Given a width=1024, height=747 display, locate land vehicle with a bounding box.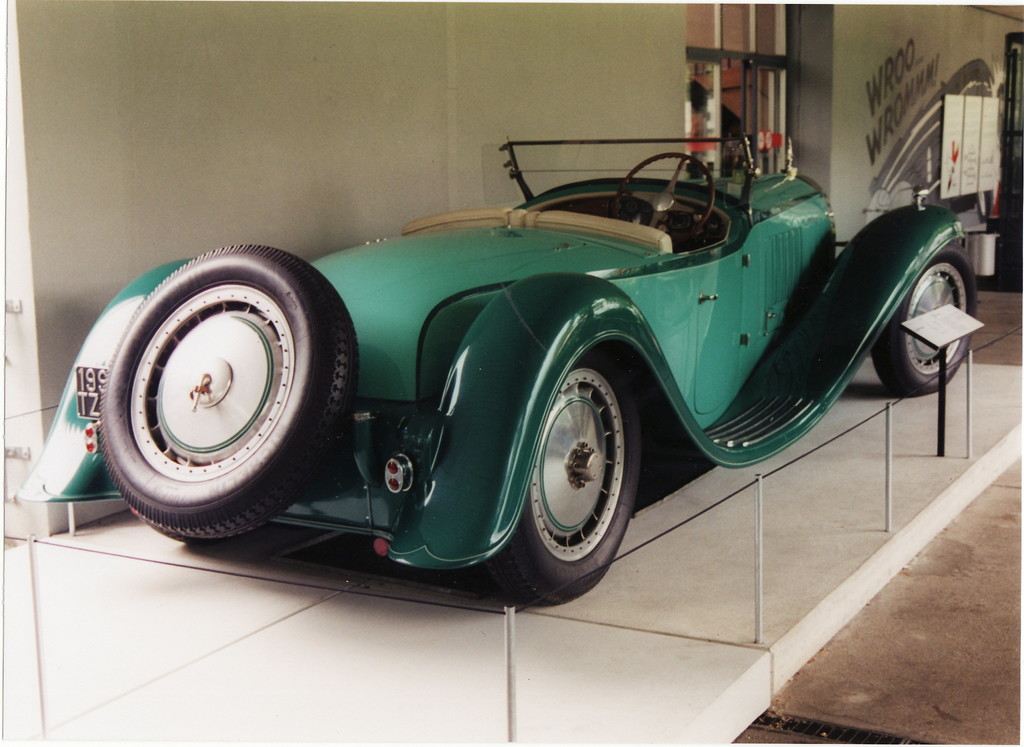
Located: crop(20, 139, 979, 605).
